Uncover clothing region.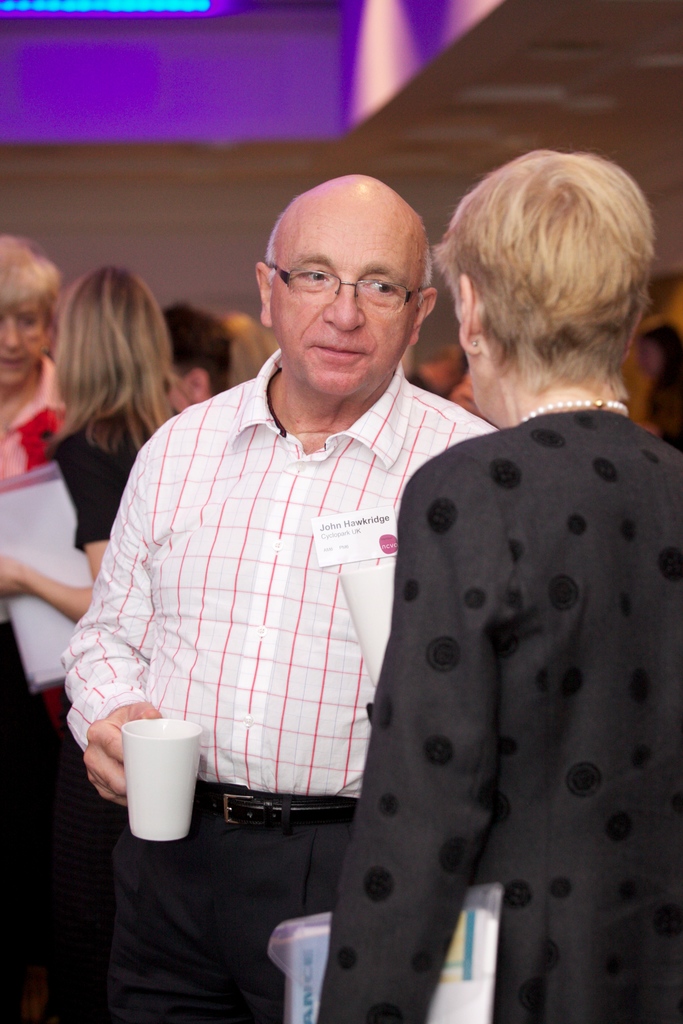
Uncovered: box(650, 362, 682, 447).
